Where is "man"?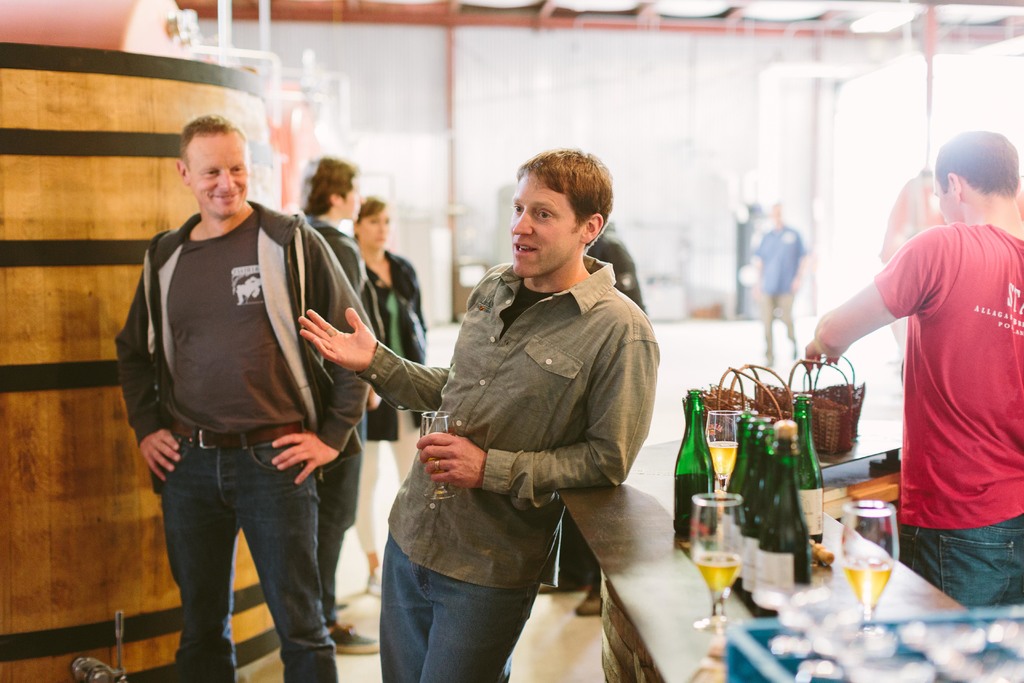
bbox(806, 127, 1023, 604).
